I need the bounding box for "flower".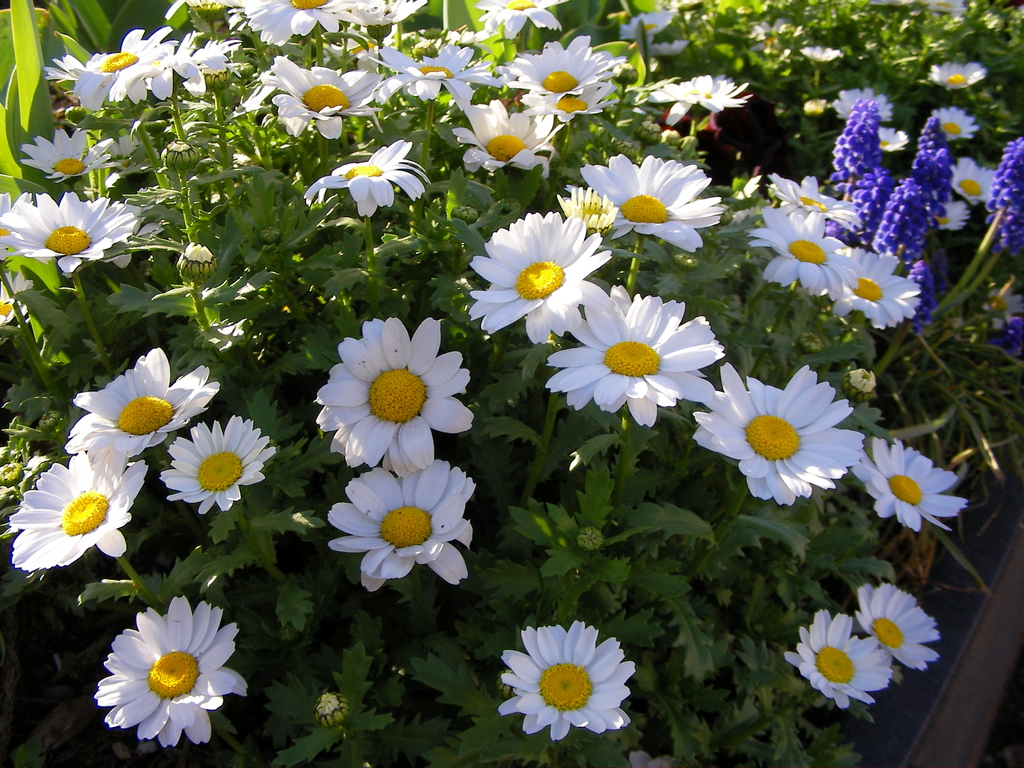
Here it is: Rect(950, 159, 1001, 204).
